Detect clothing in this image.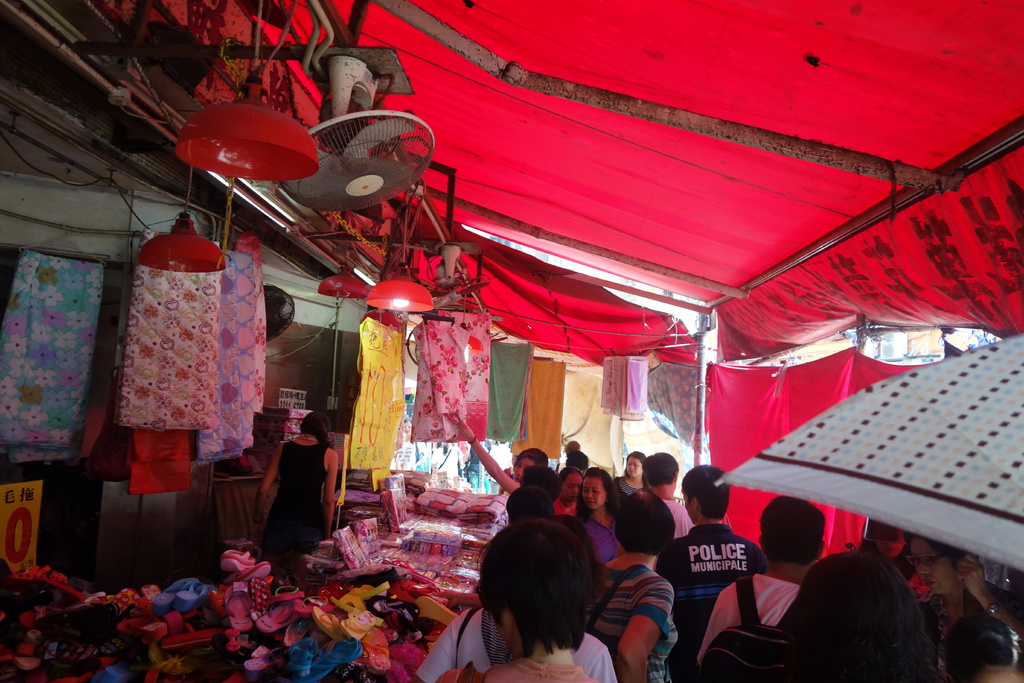
Detection: x1=661, y1=500, x2=697, y2=547.
